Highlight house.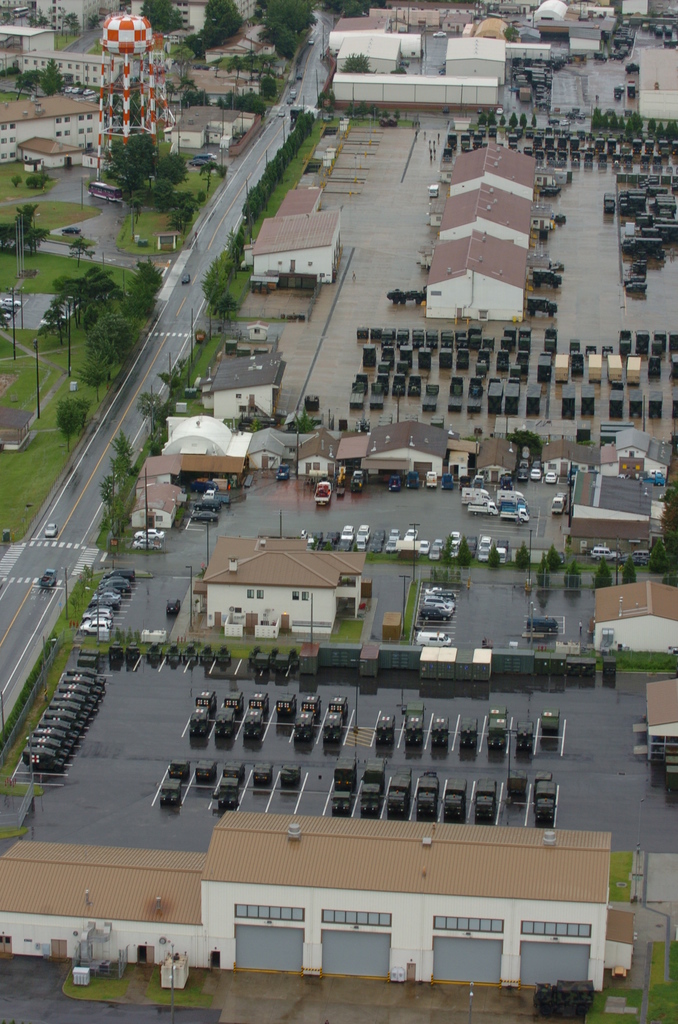
Highlighted region: (0, 799, 639, 984).
